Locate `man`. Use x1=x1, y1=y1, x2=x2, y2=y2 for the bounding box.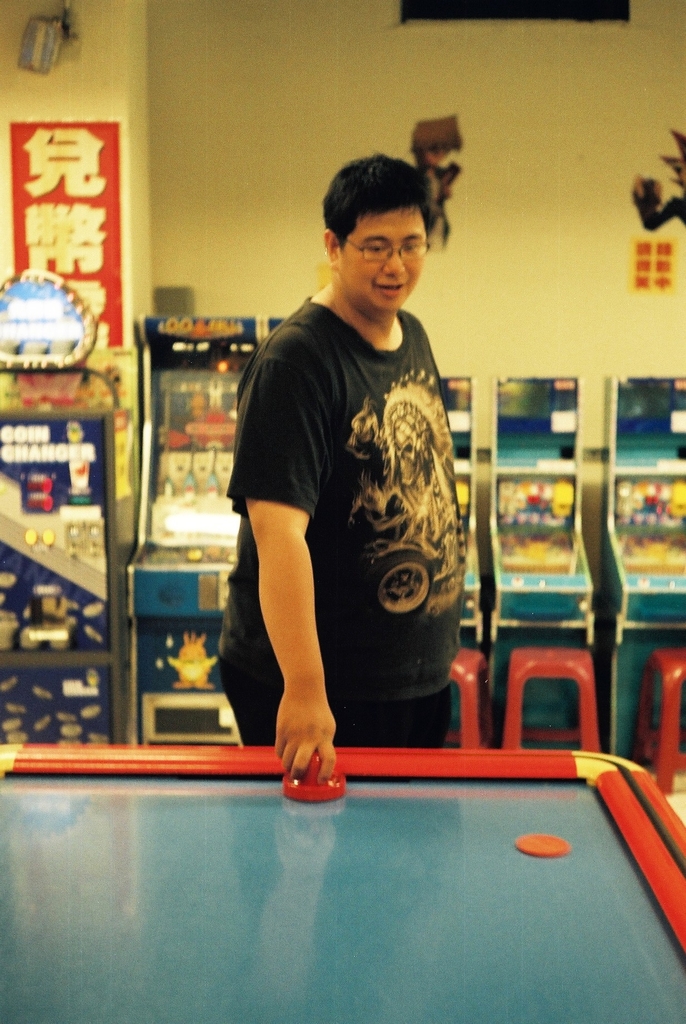
x1=213, y1=123, x2=479, y2=785.
